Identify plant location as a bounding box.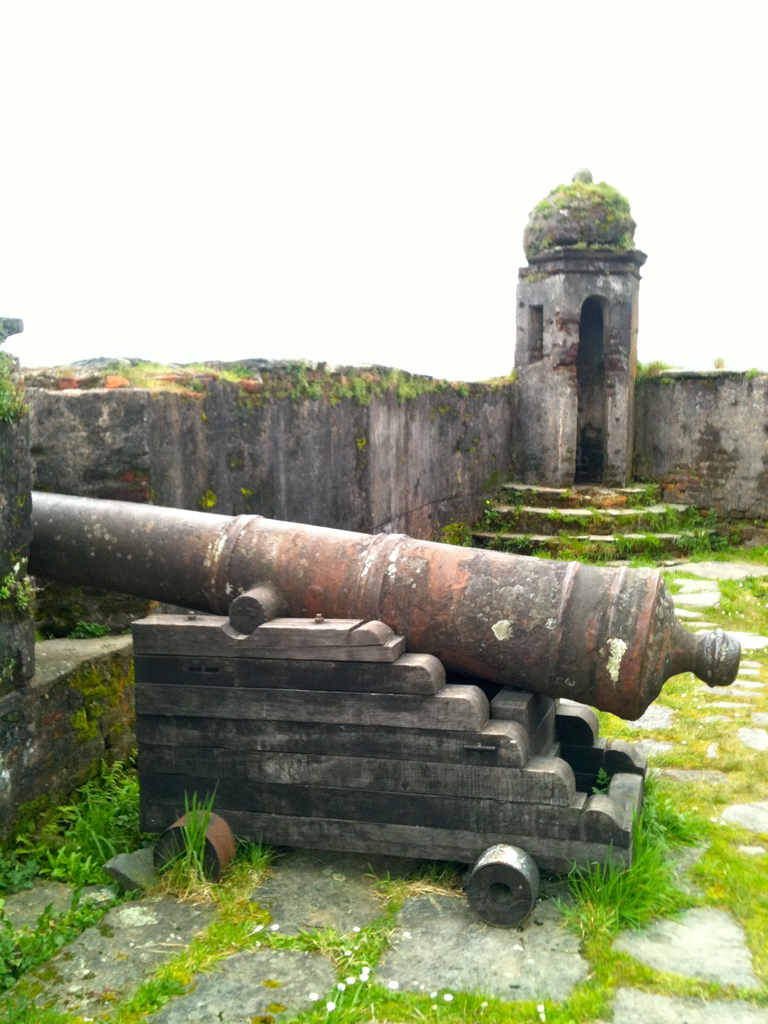
rect(499, 502, 767, 570).
